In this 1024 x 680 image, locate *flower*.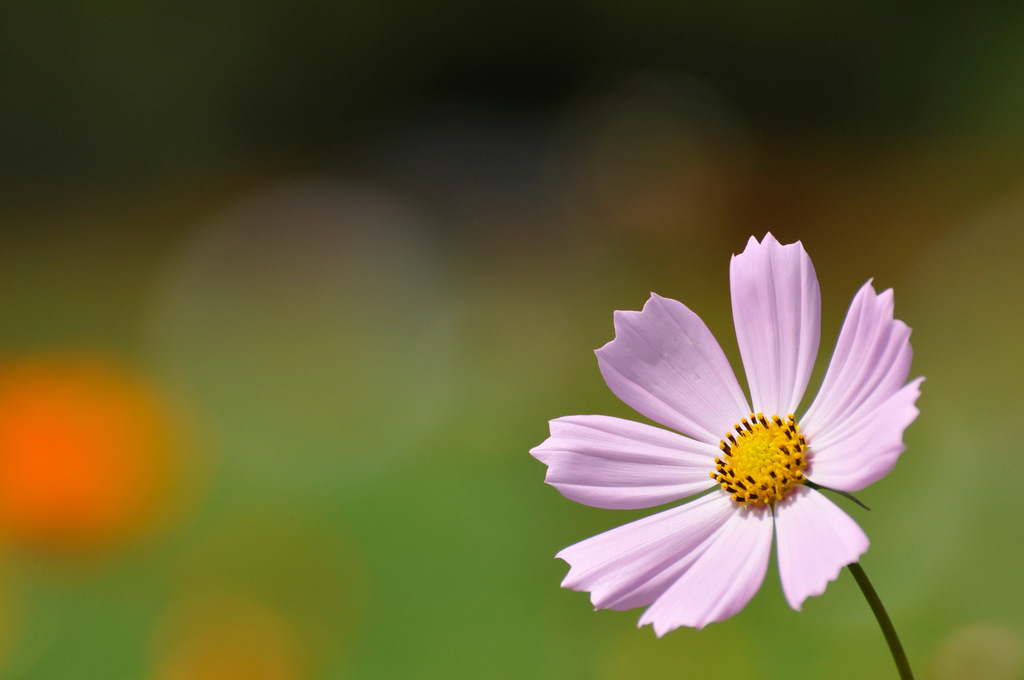
Bounding box: [x1=530, y1=233, x2=929, y2=631].
